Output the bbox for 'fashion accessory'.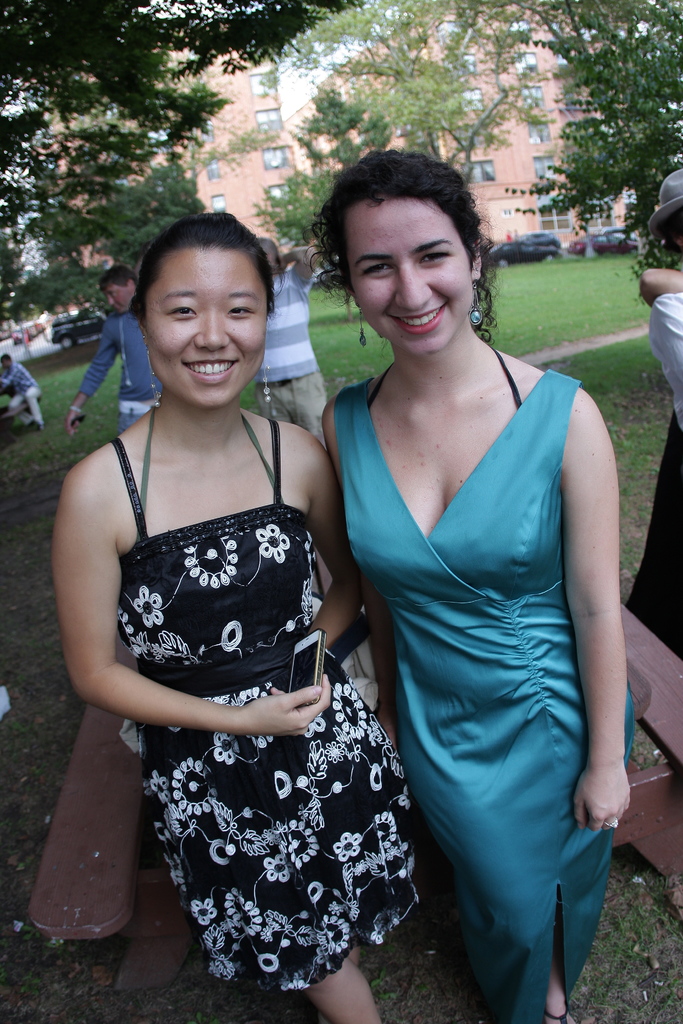
l=261, t=357, r=272, b=406.
